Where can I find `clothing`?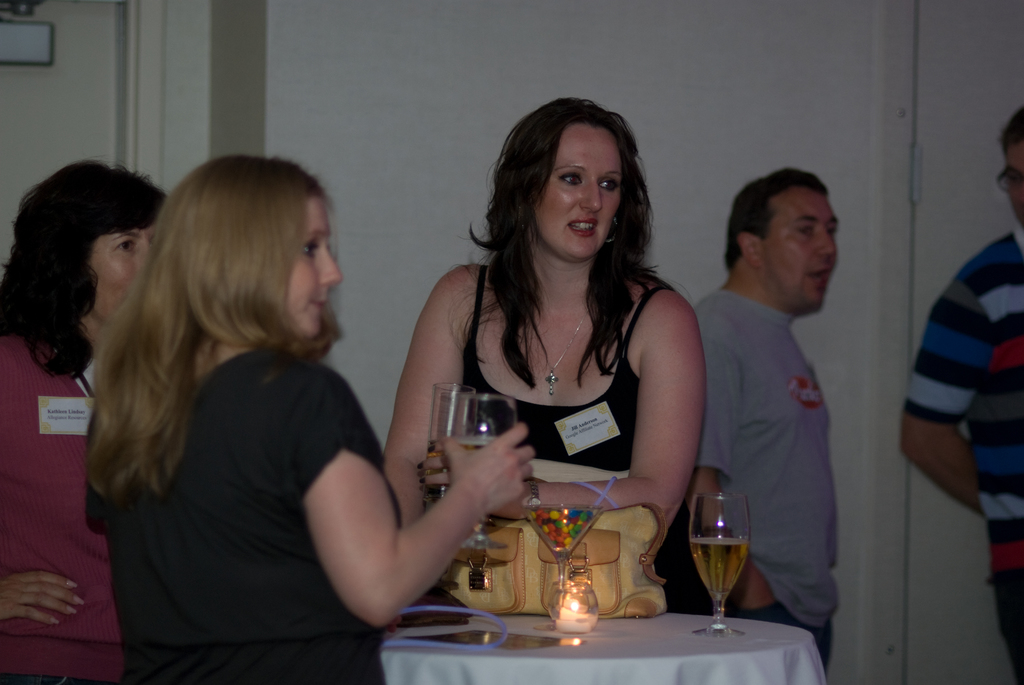
You can find it at Rect(83, 341, 402, 682).
